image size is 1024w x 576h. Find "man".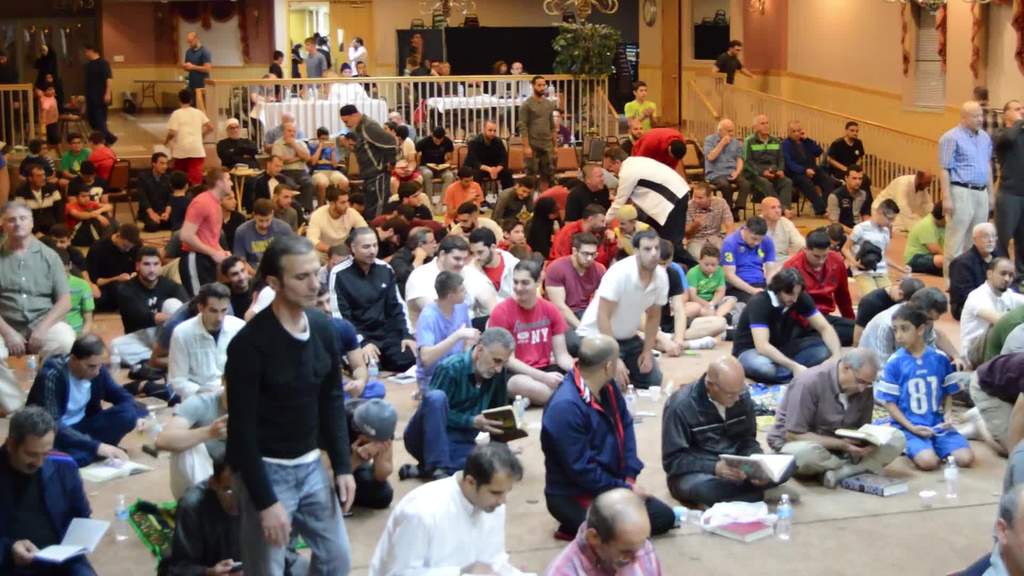
bbox=[734, 268, 840, 382].
